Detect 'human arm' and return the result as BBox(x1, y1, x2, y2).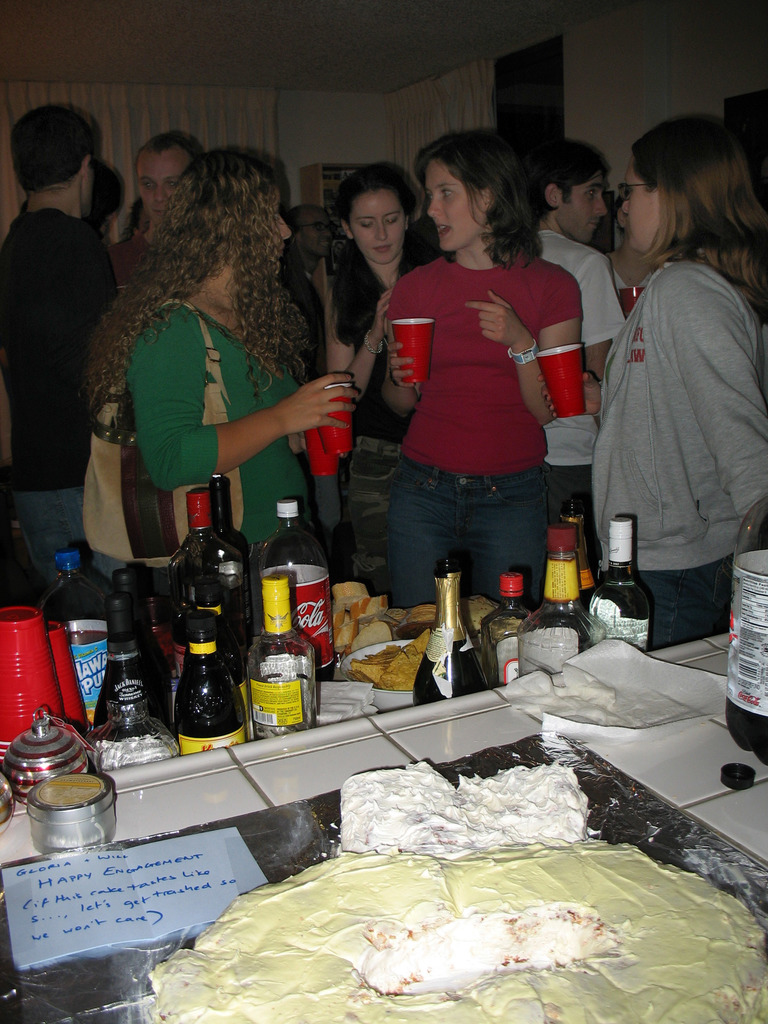
BBox(376, 337, 430, 420).
